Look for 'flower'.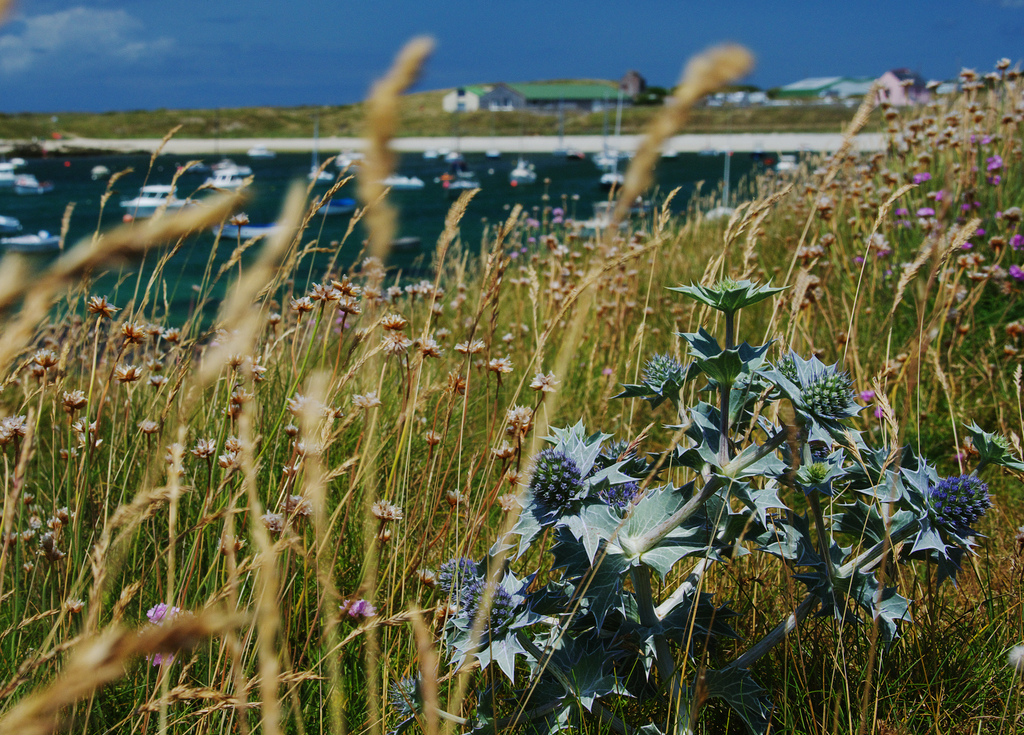
Found: 63/594/88/613.
